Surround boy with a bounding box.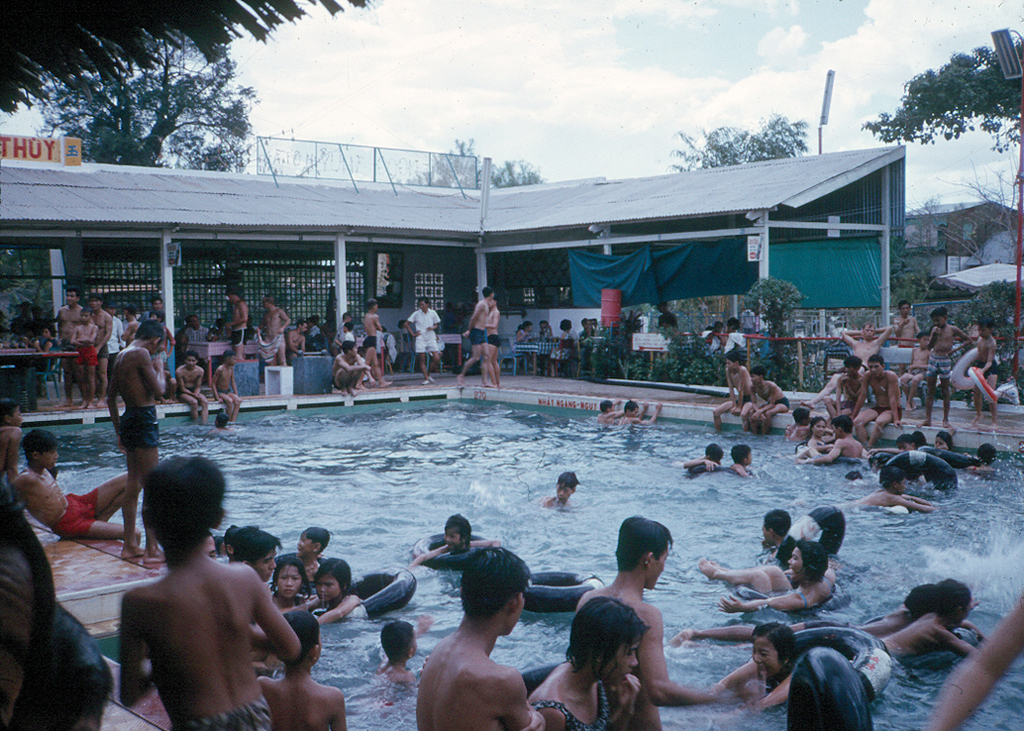
69:312:100:405.
